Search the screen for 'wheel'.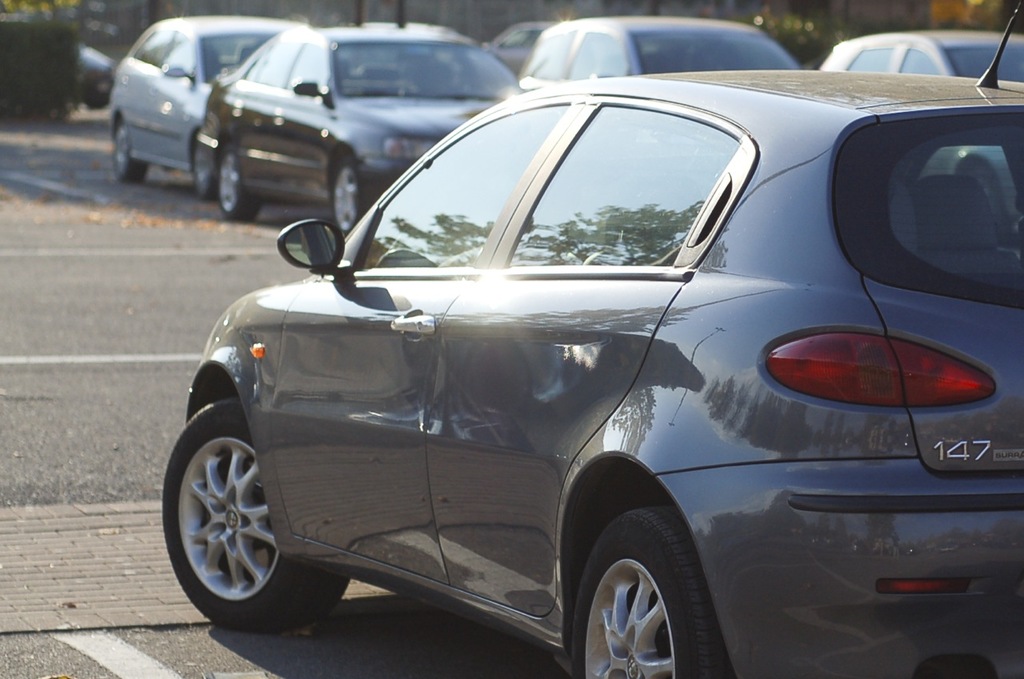
Found at detection(111, 118, 146, 181).
